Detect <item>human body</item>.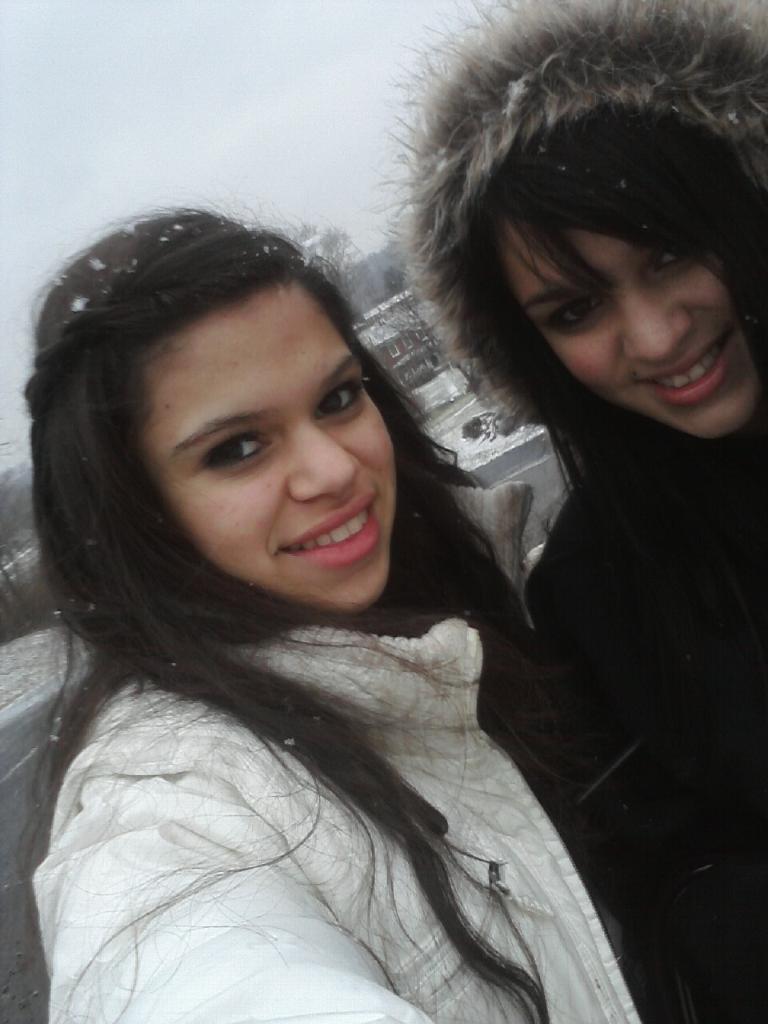
Detected at locate(371, 0, 767, 1023).
